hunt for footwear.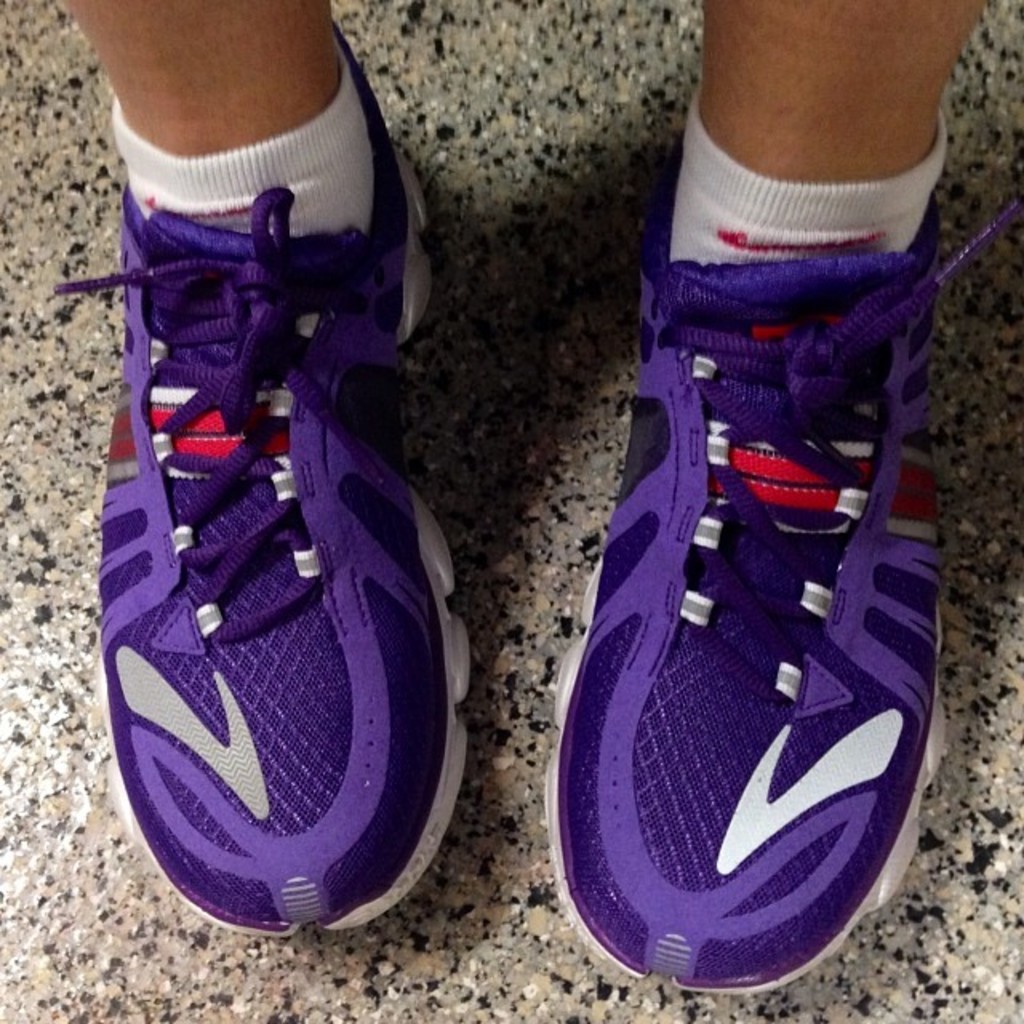
Hunted down at bbox=[90, 19, 470, 931].
